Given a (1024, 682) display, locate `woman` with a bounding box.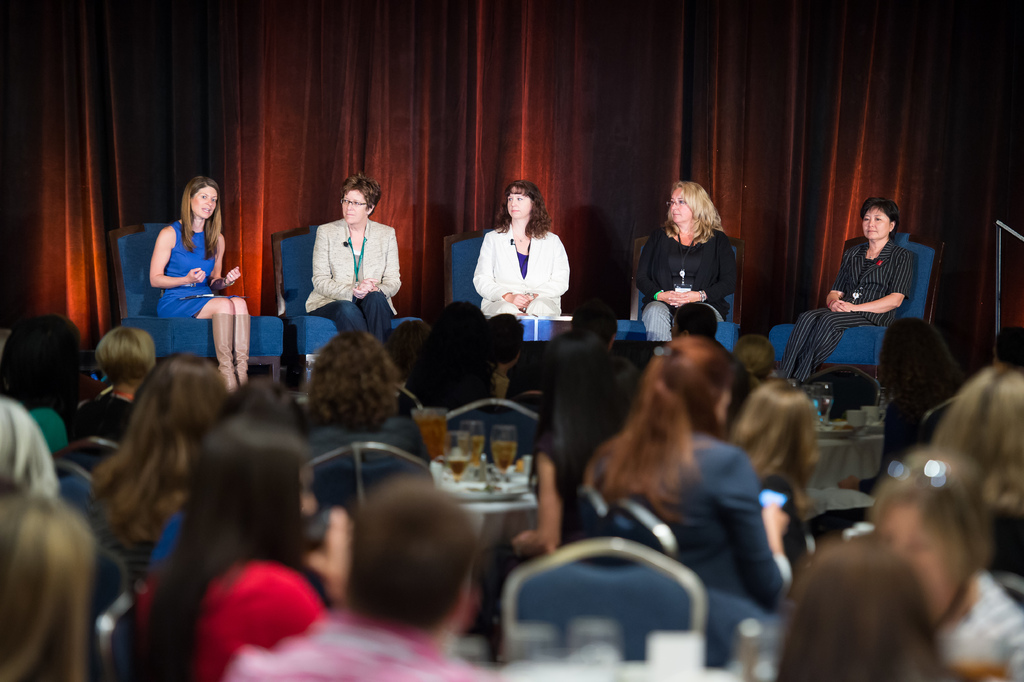
Located: bbox(737, 378, 829, 593).
